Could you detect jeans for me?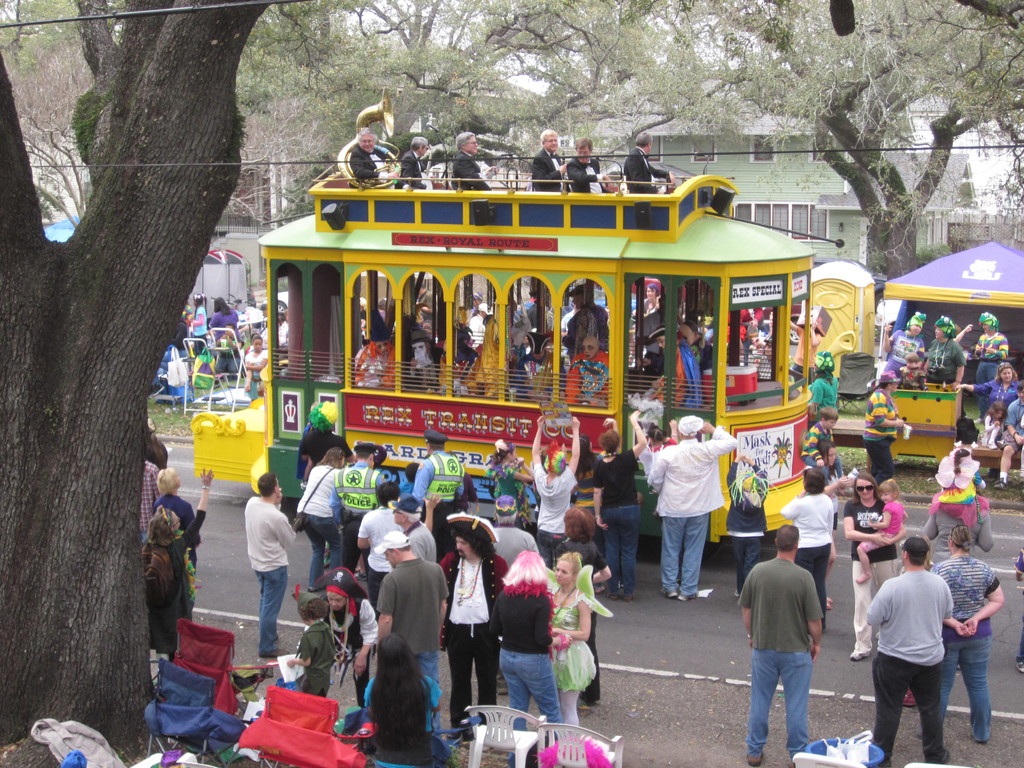
Detection result: pyautogui.locateOnScreen(251, 570, 288, 657).
